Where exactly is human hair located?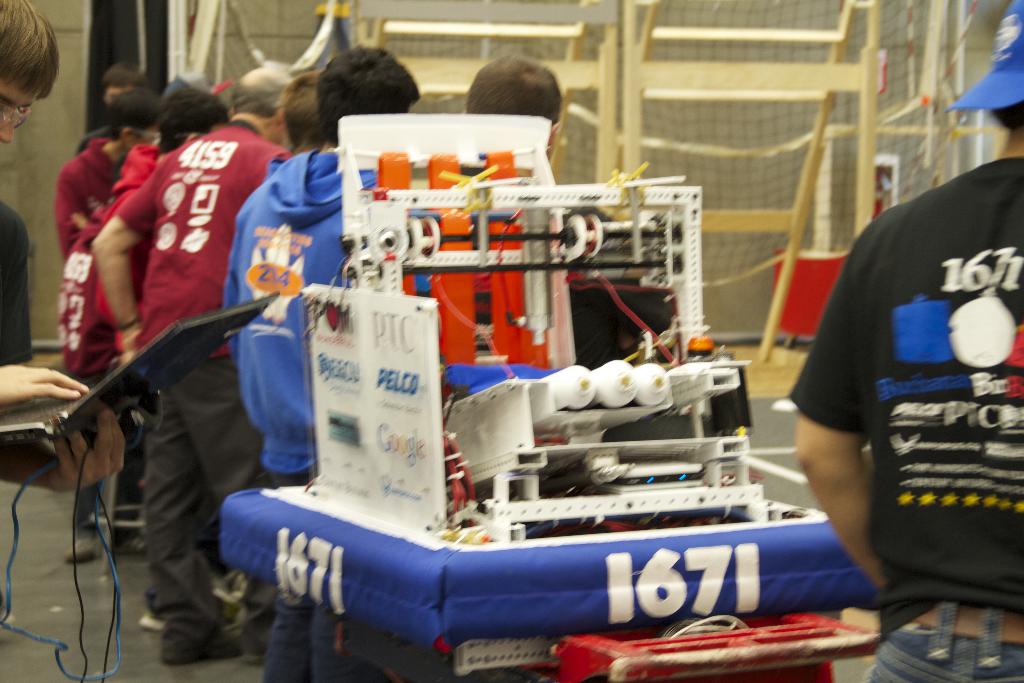
Its bounding box is bbox=(468, 53, 567, 120).
